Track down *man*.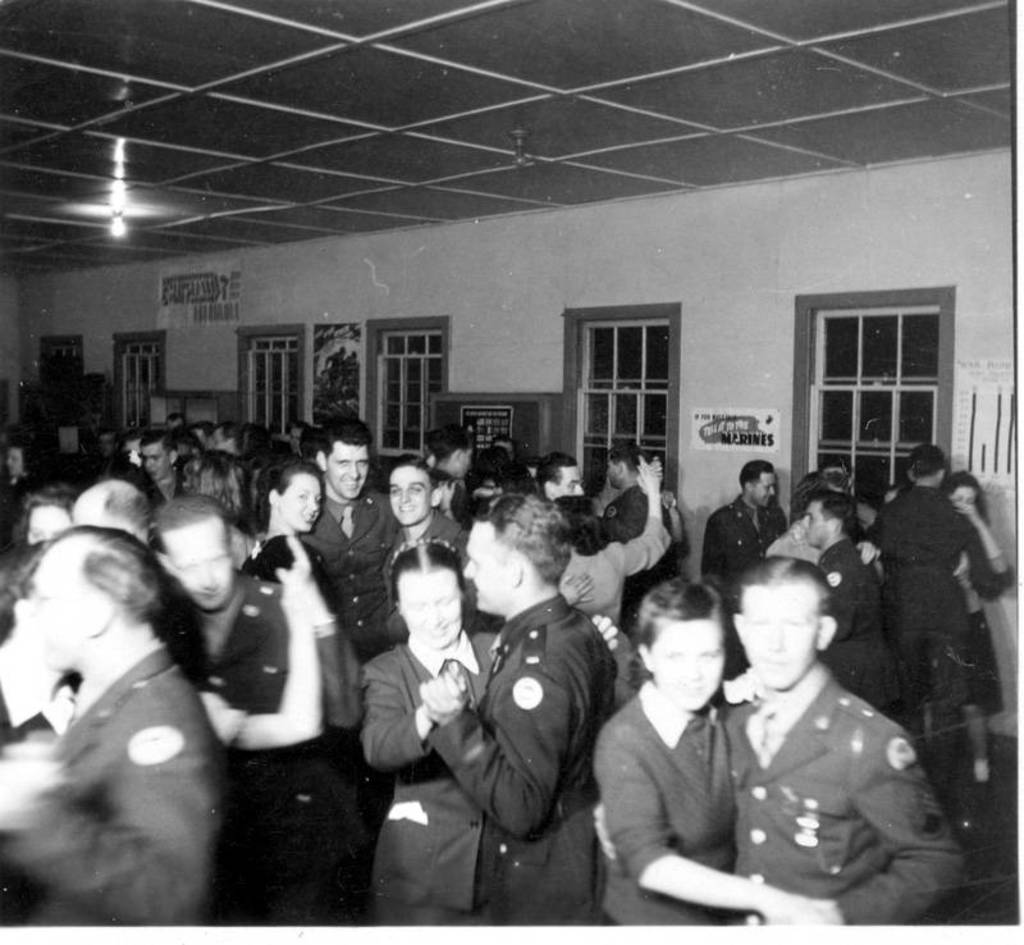
Tracked to <box>307,429,390,625</box>.
